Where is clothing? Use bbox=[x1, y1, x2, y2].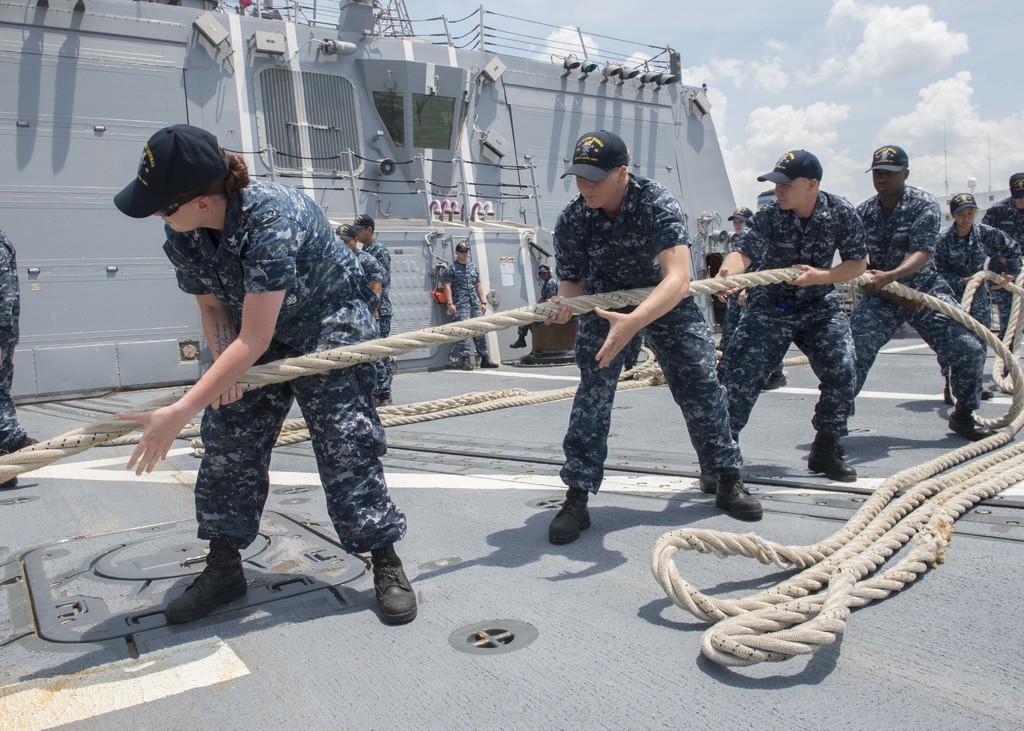
bbox=[553, 172, 744, 494].
